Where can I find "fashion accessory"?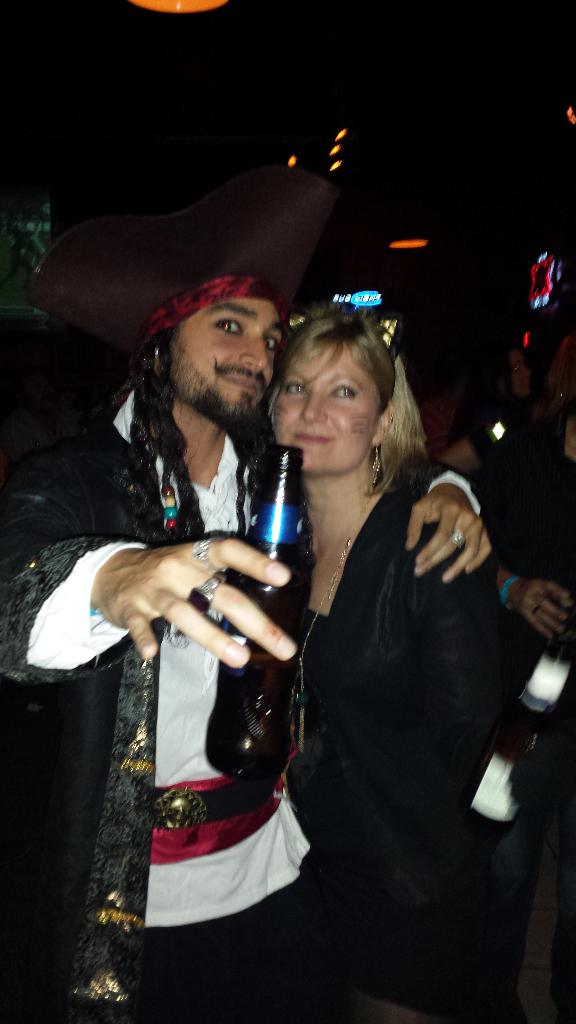
You can find it at detection(186, 571, 223, 613).
